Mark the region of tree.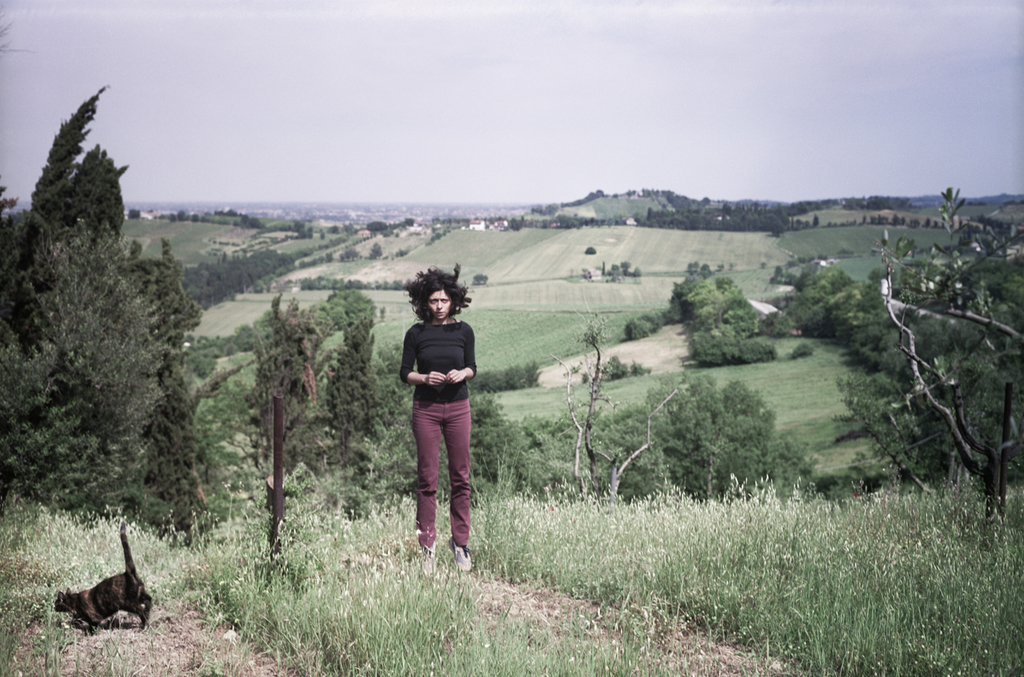
Region: [left=0, top=217, right=159, bottom=516].
